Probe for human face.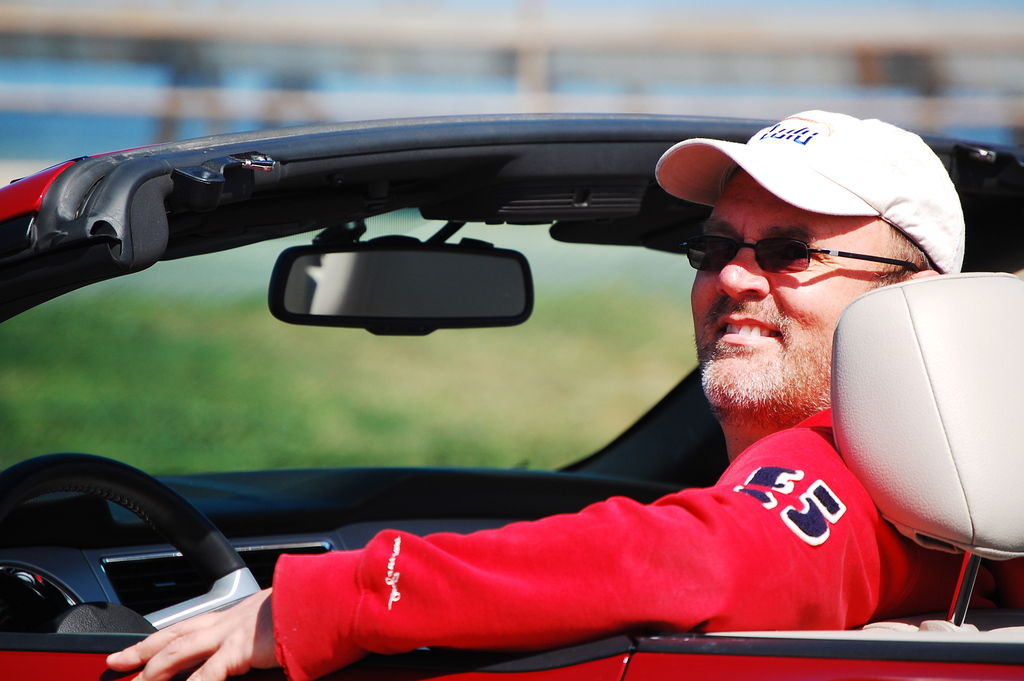
Probe result: rect(671, 145, 934, 416).
